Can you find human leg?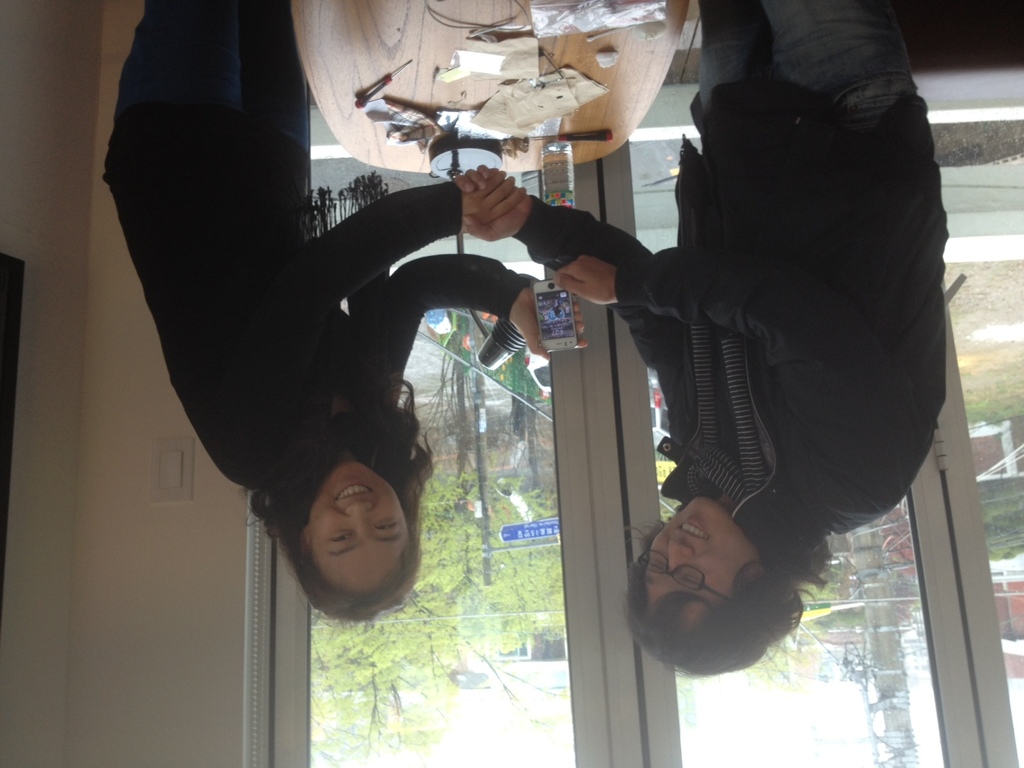
Yes, bounding box: (x1=696, y1=1, x2=776, y2=106).
